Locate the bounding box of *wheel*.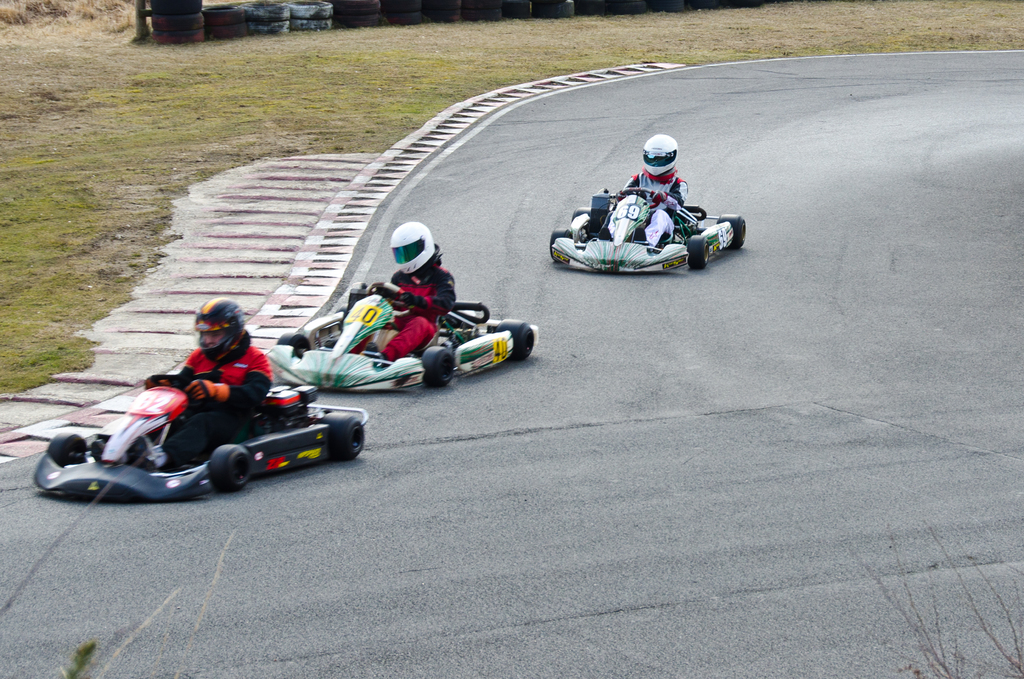
Bounding box: [202, 4, 248, 22].
